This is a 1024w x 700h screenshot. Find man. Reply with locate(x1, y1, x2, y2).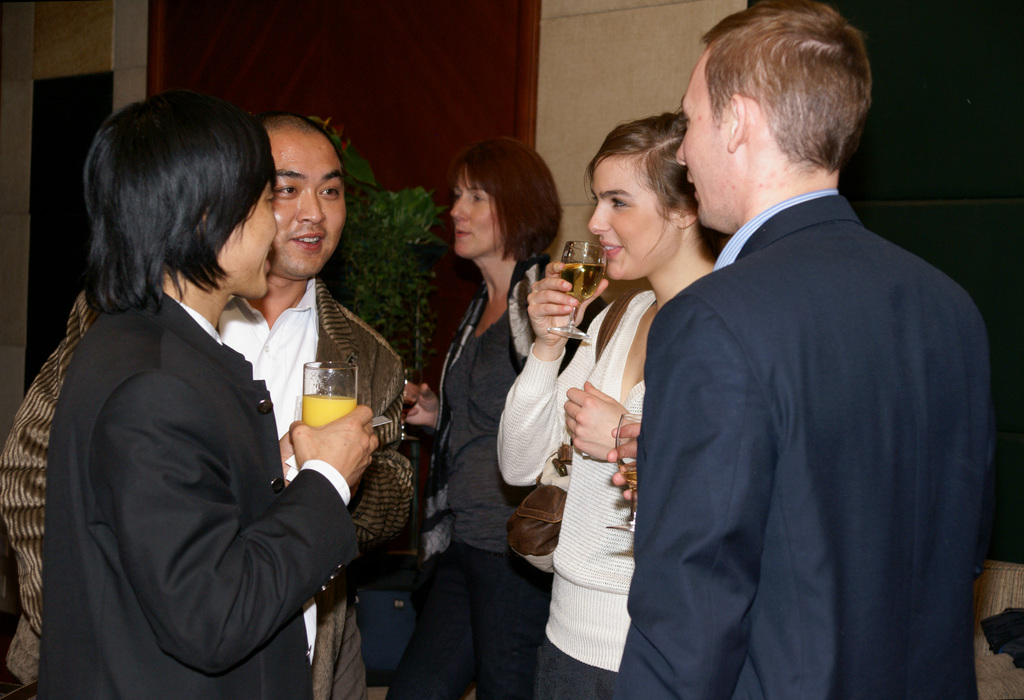
locate(522, 1, 999, 699).
